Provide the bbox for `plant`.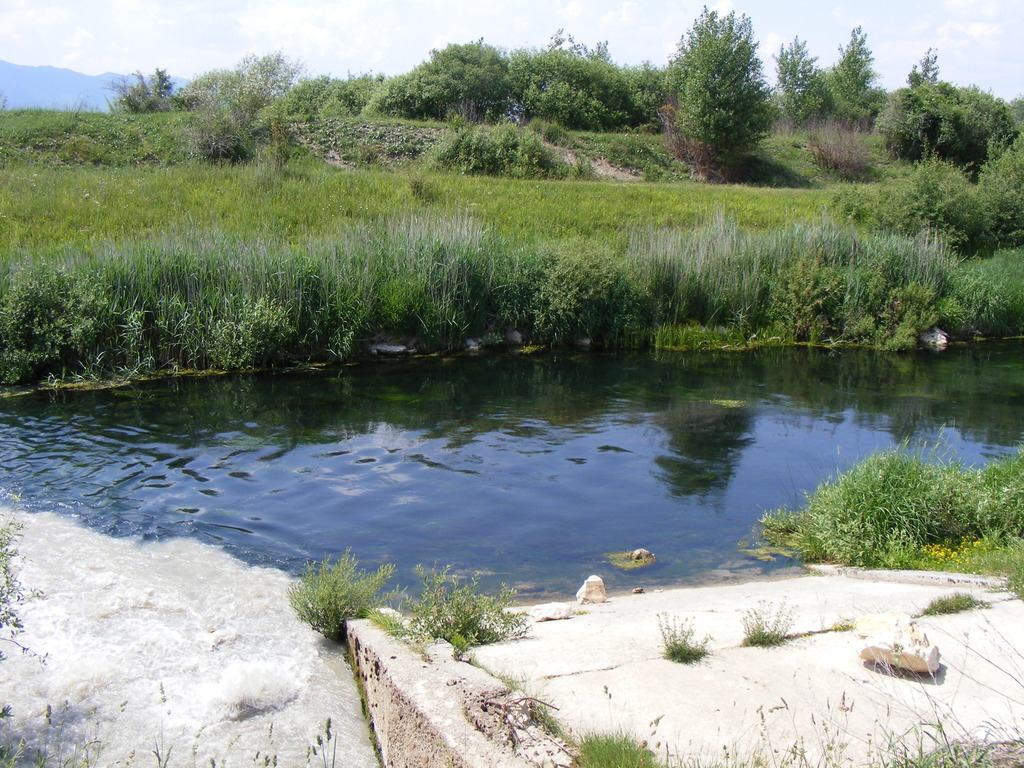
<box>0,477,47,671</box>.
